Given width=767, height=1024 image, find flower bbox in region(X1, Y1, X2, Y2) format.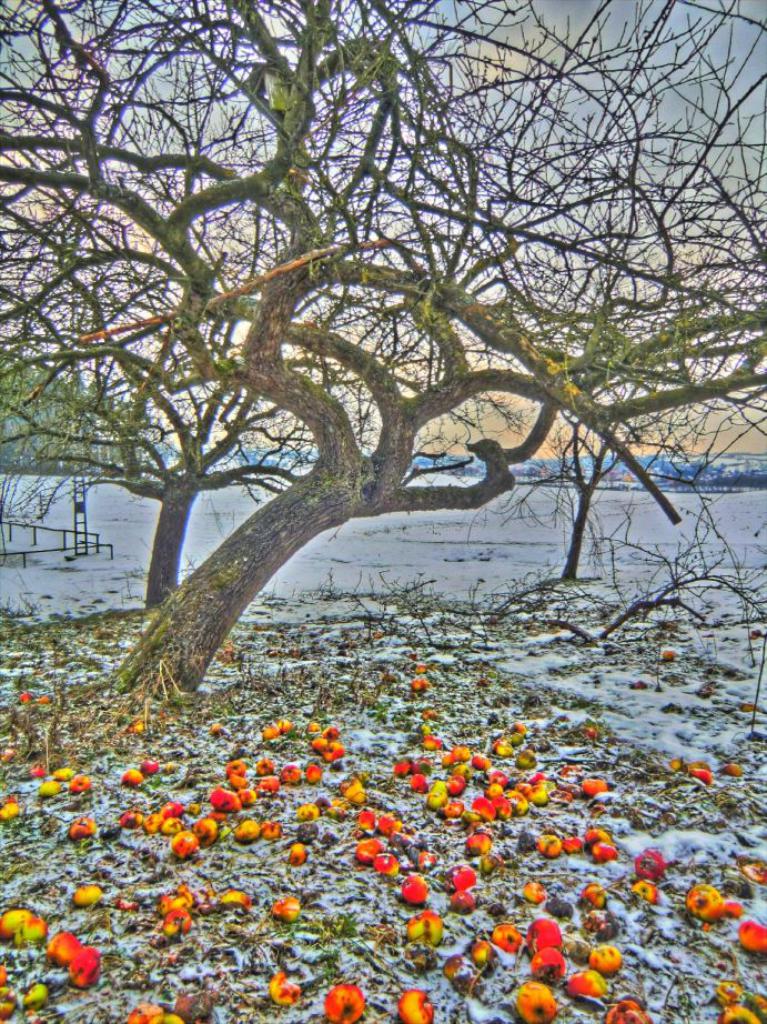
region(411, 912, 438, 943).
